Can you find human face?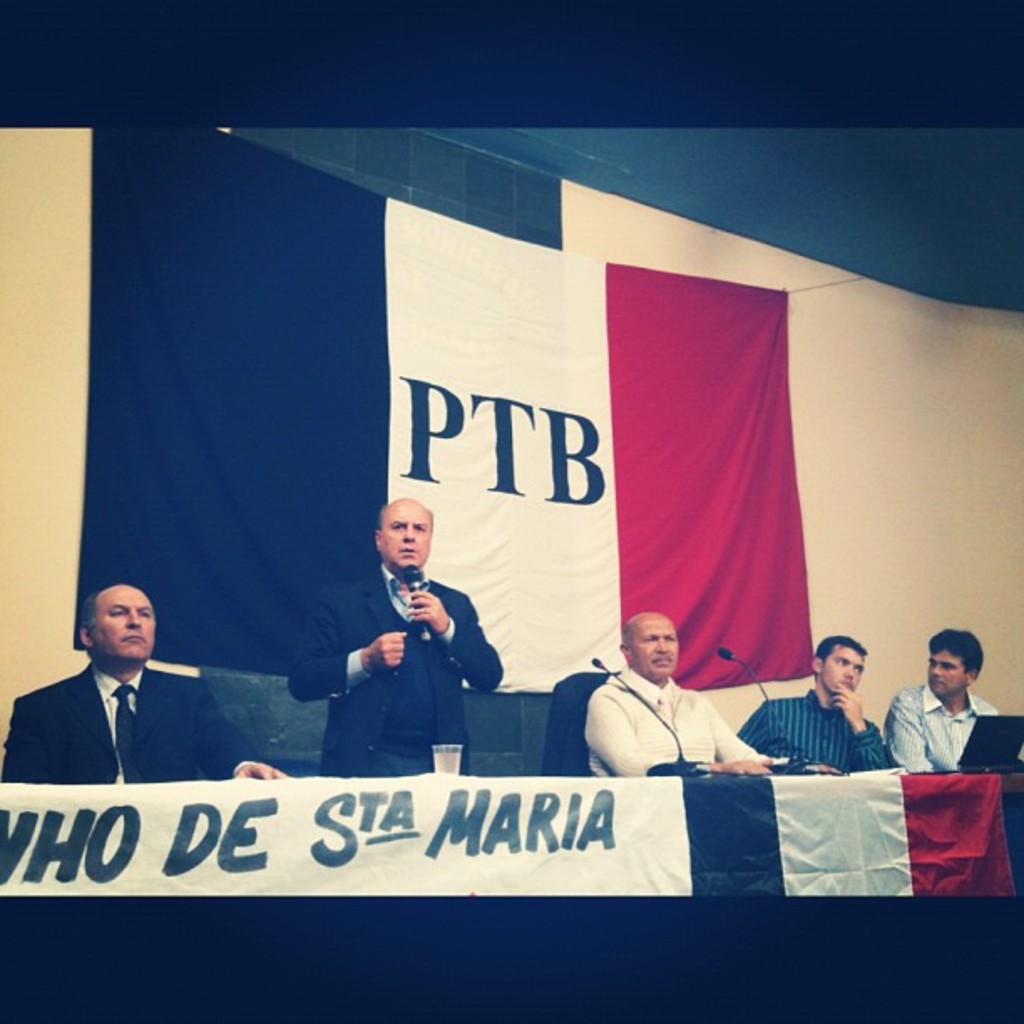
Yes, bounding box: box=[629, 612, 676, 674].
